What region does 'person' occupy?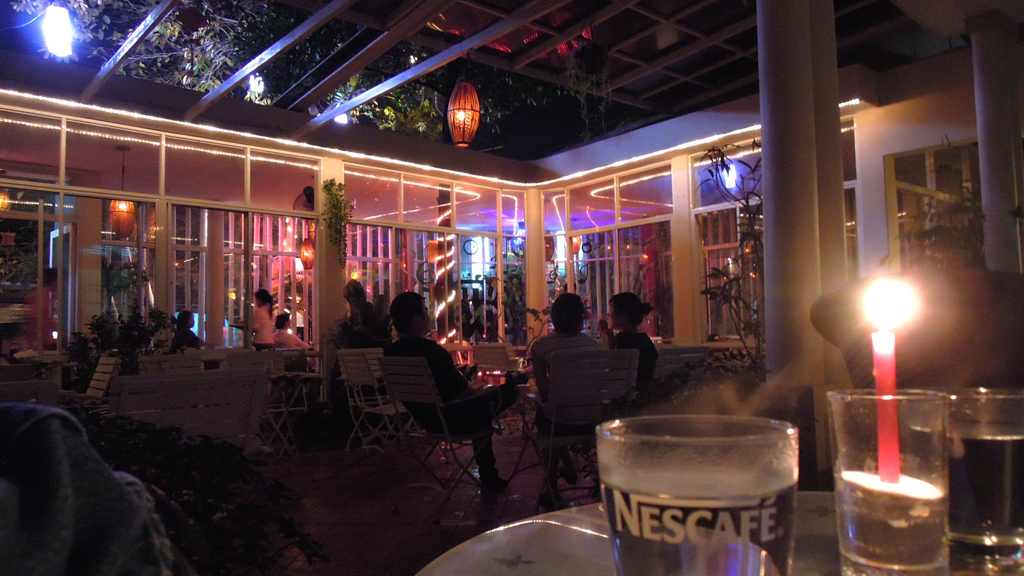
606,297,659,426.
